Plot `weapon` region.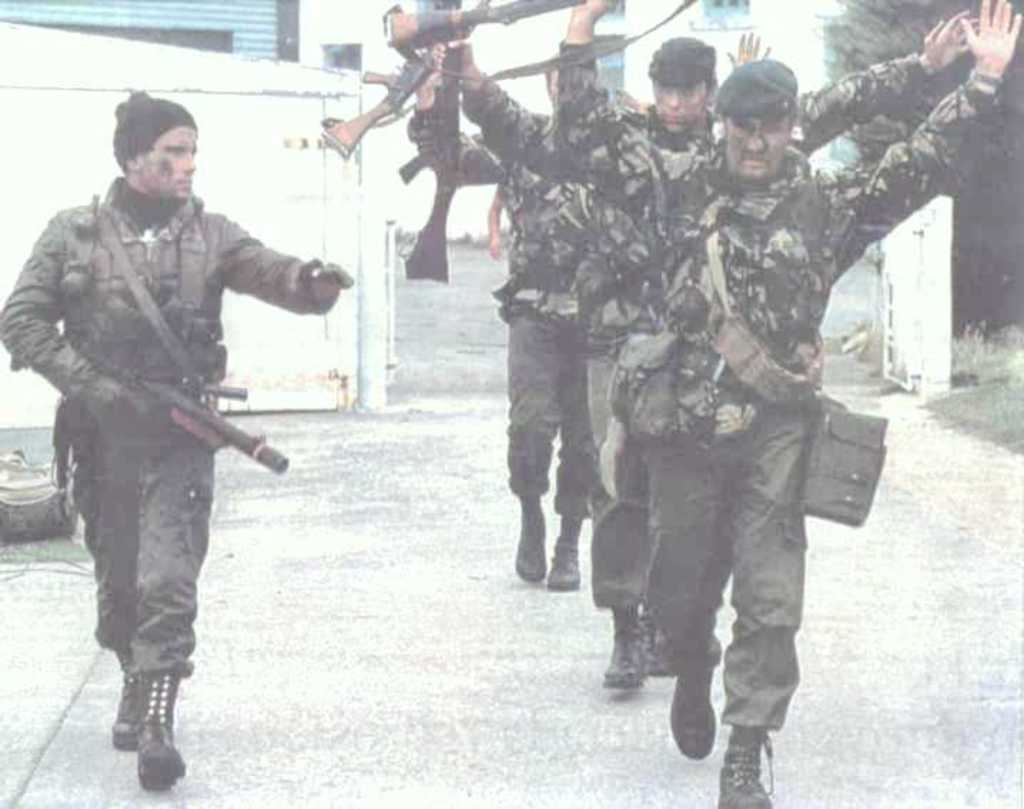
Plotted at (x1=321, y1=29, x2=442, y2=158).
